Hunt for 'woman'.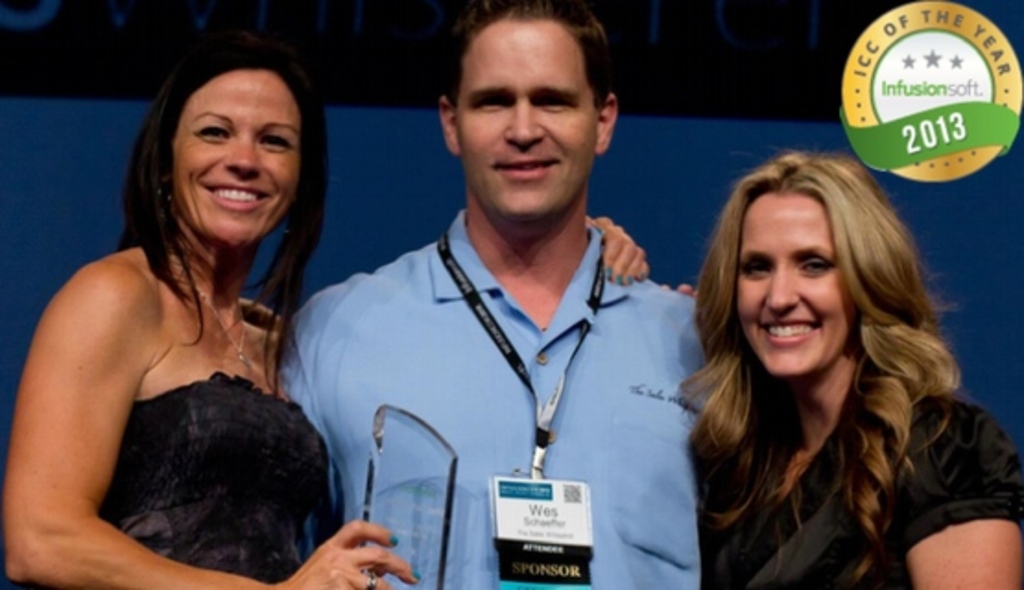
Hunted down at [left=653, top=129, right=1020, bottom=589].
